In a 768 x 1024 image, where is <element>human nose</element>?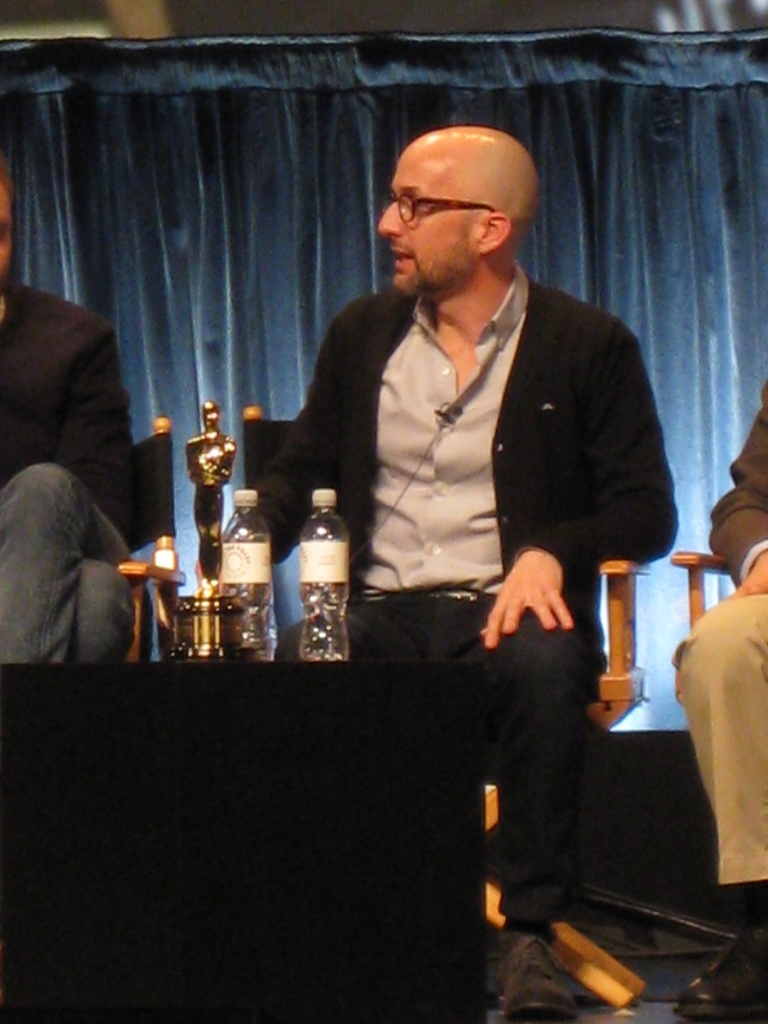
pyautogui.locateOnScreen(373, 199, 401, 241).
